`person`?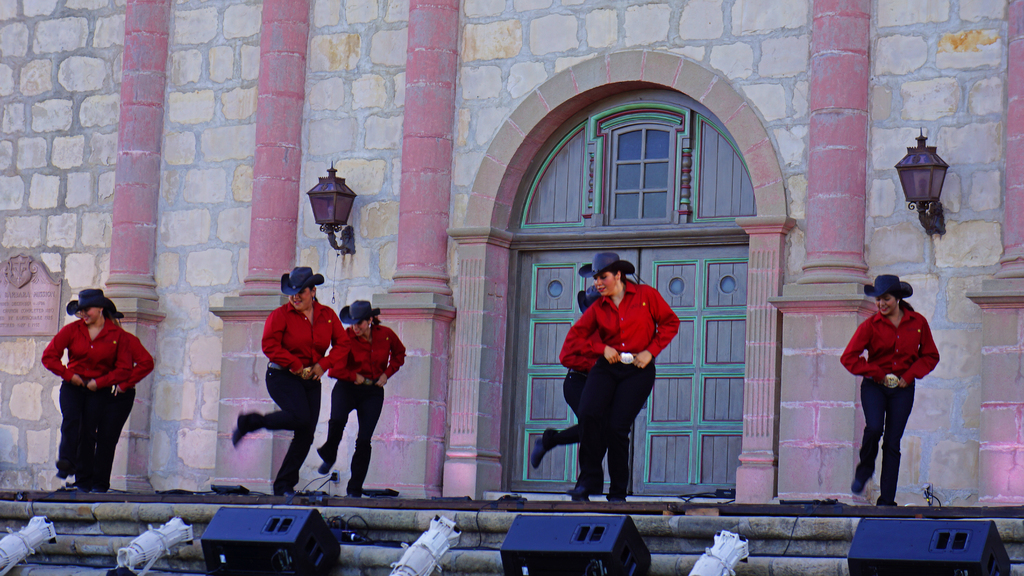
<box>315,297,406,501</box>
